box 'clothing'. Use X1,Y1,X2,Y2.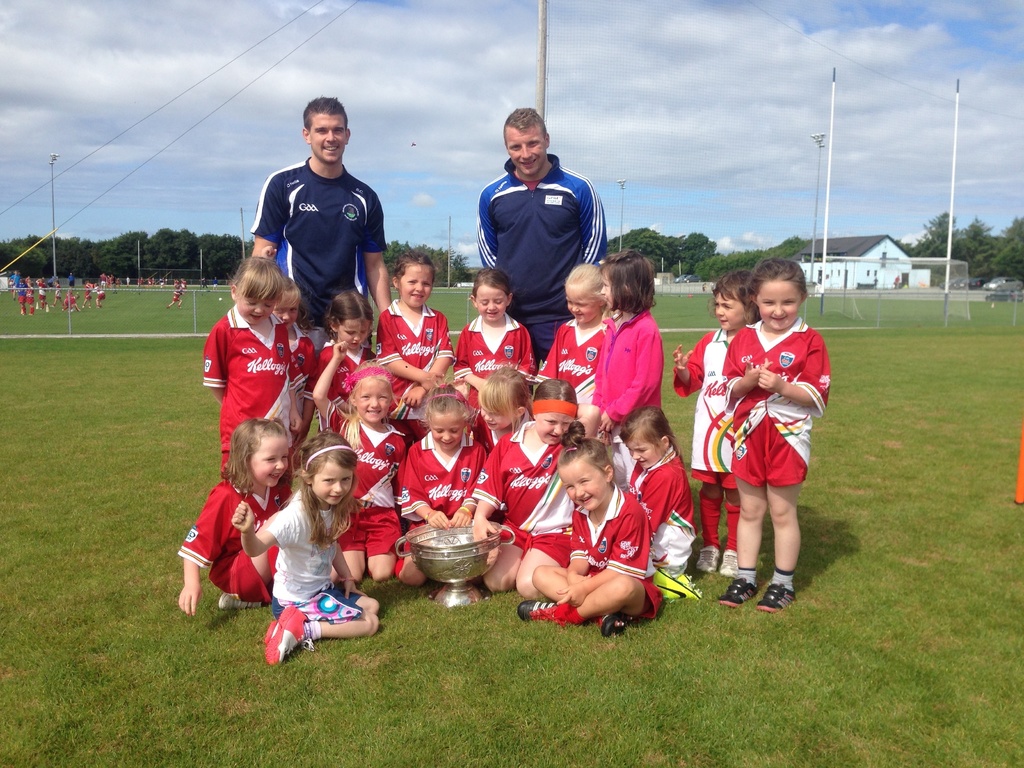
167,282,180,304.
